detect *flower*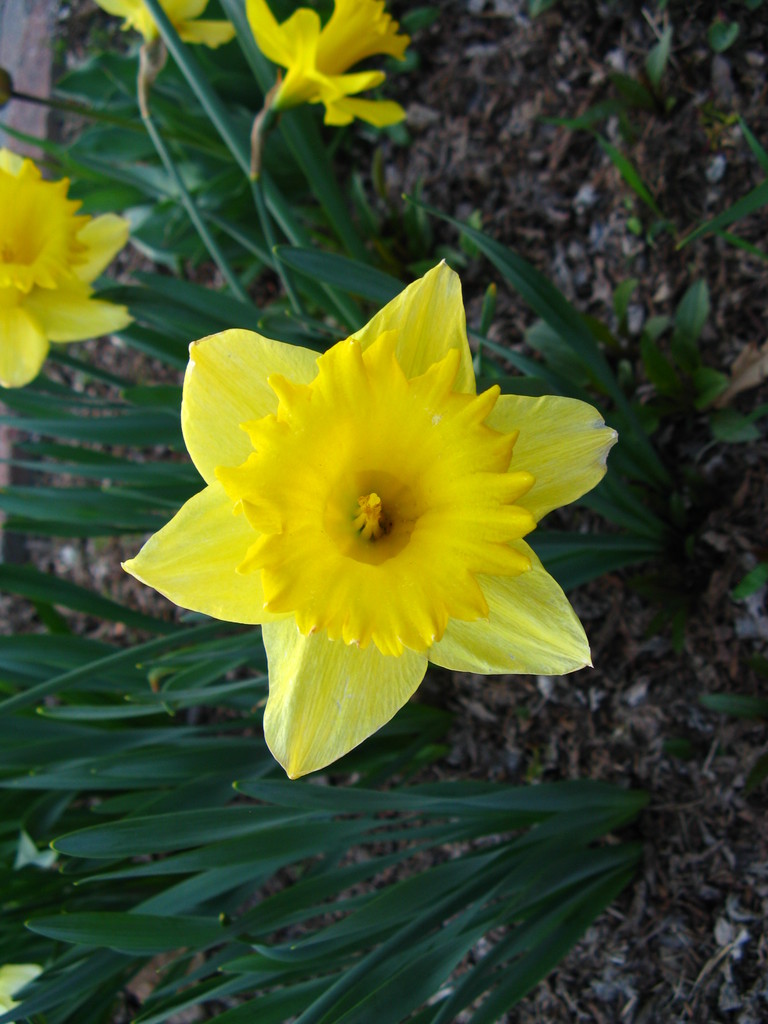
rect(147, 272, 601, 742)
